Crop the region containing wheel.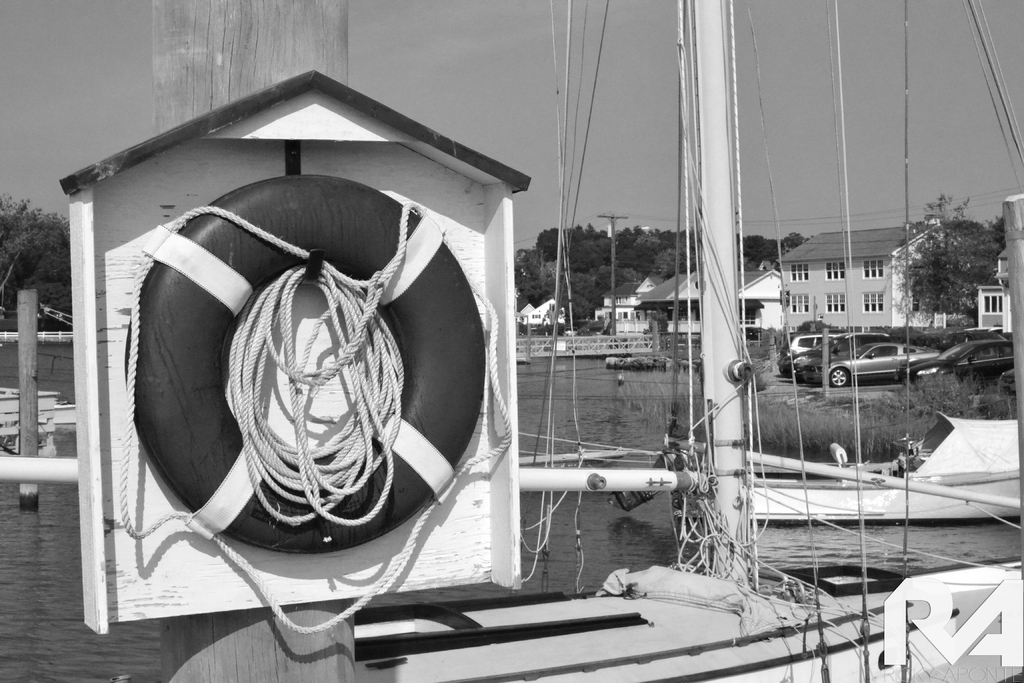
Crop region: <bbox>827, 360, 849, 389</bbox>.
